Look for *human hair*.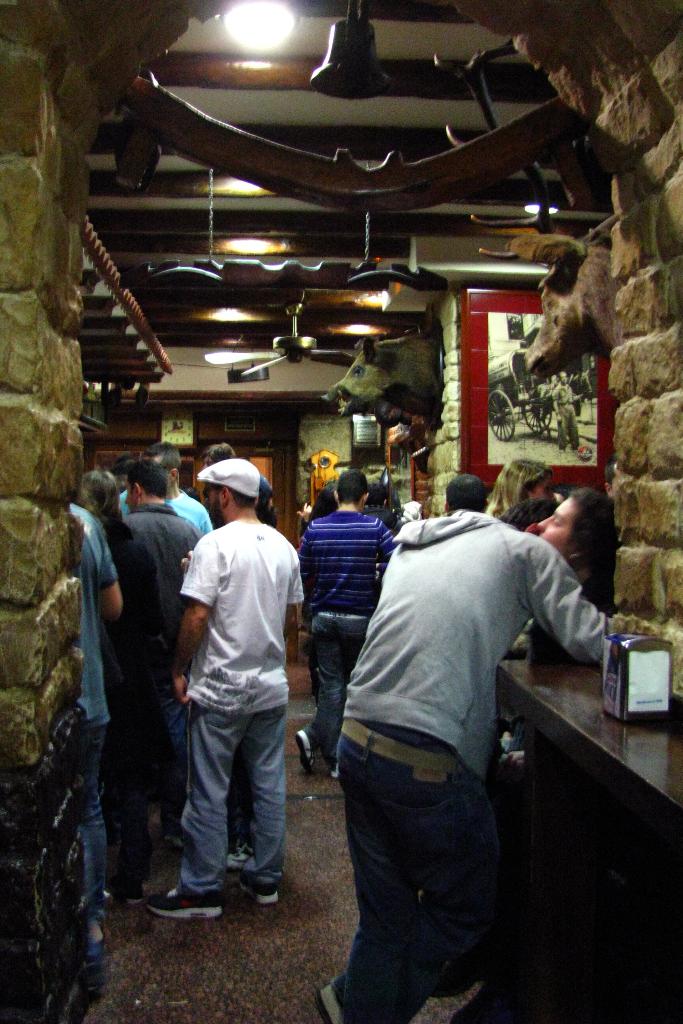
Found: select_region(484, 455, 556, 520).
